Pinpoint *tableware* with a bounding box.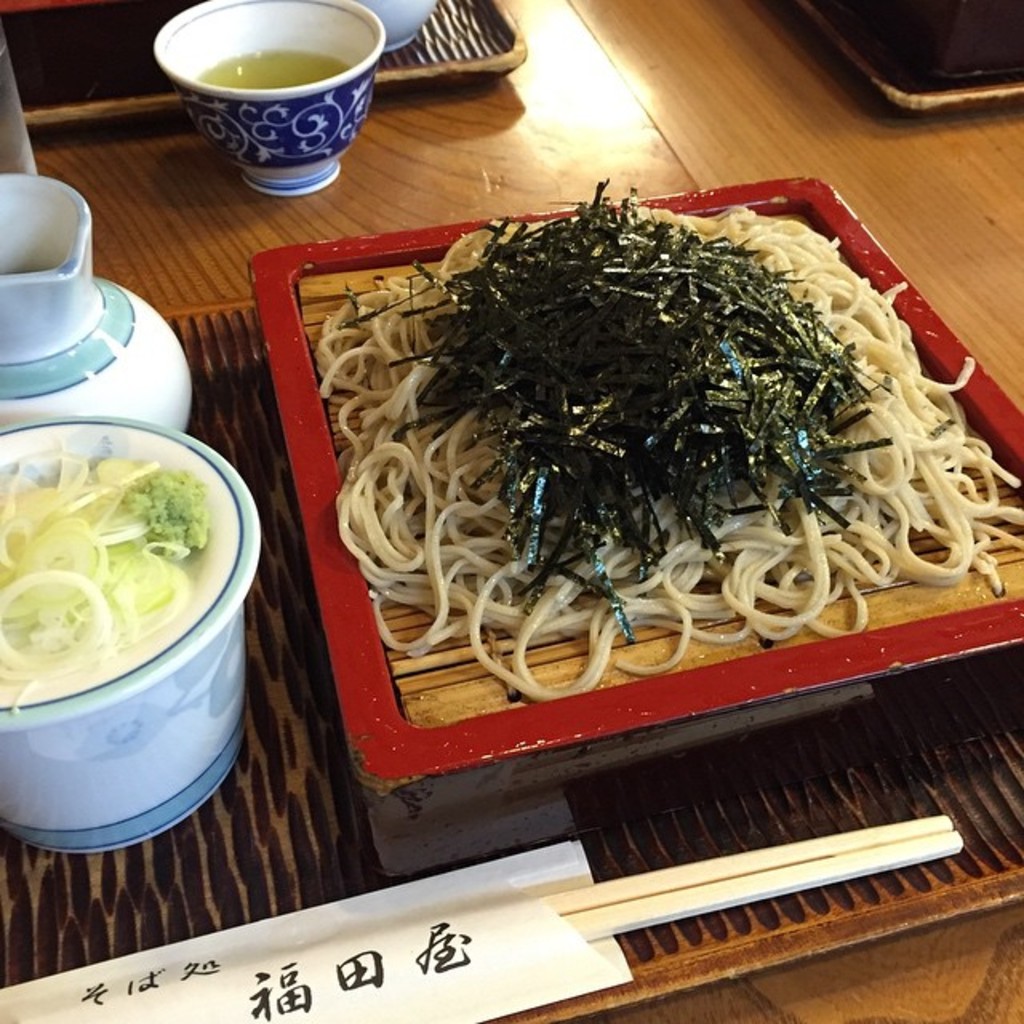
(left=0, top=0, right=496, bottom=118).
